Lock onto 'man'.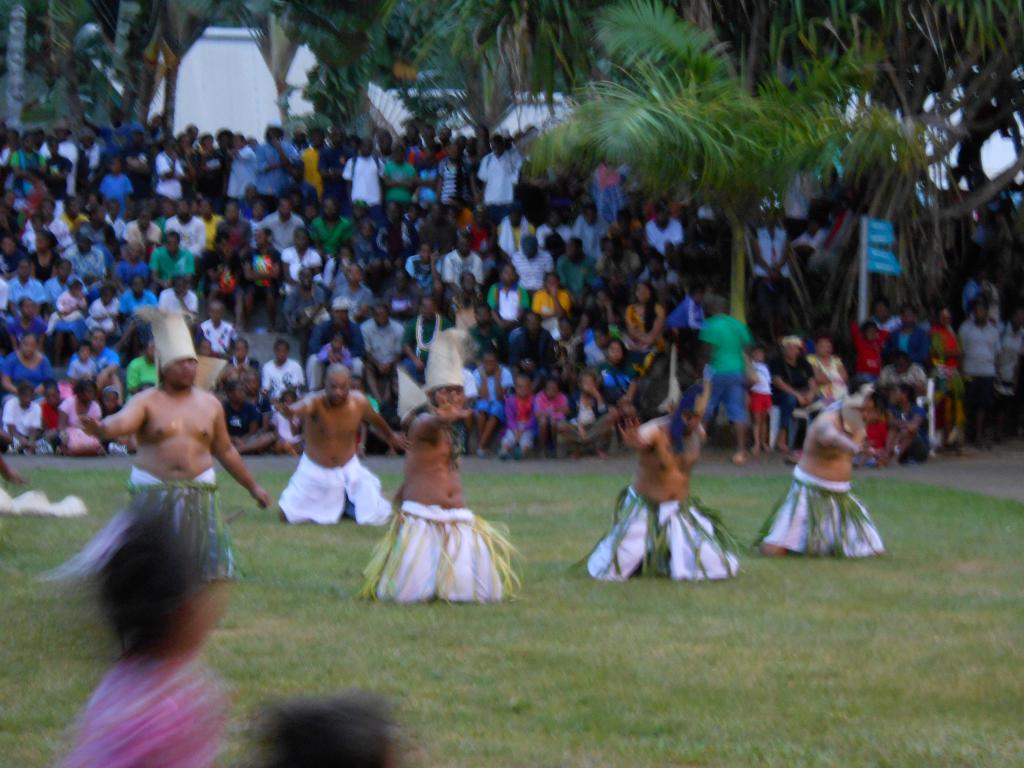
Locked: 65:239:106:280.
